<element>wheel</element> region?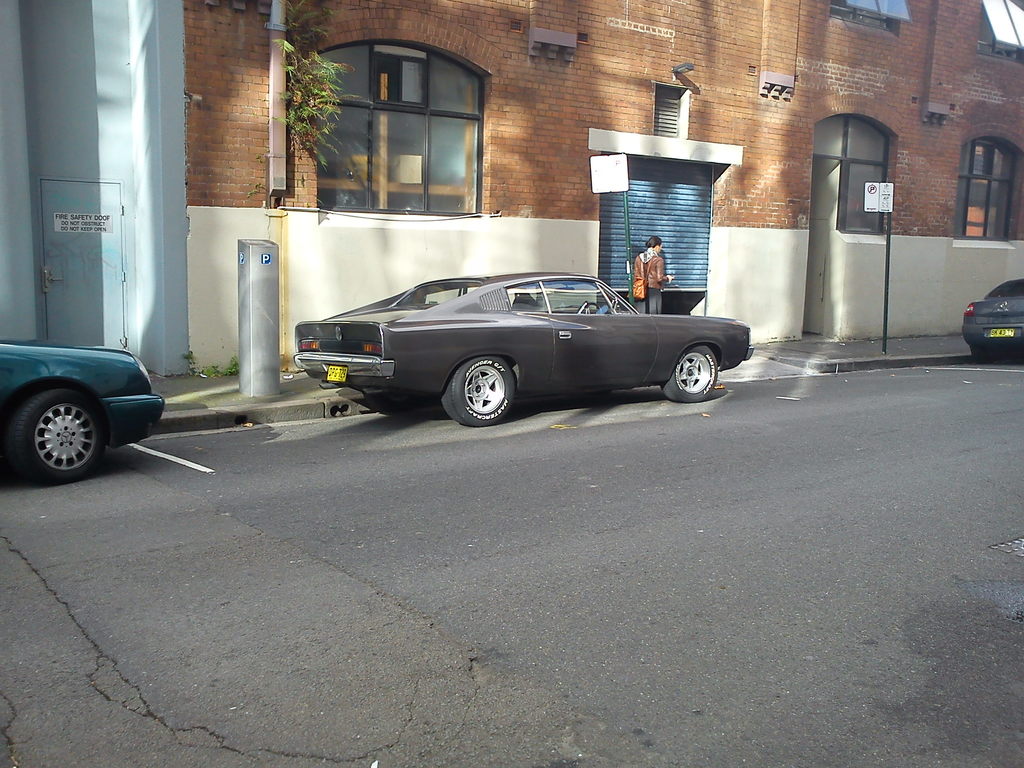
crop(438, 355, 519, 426)
